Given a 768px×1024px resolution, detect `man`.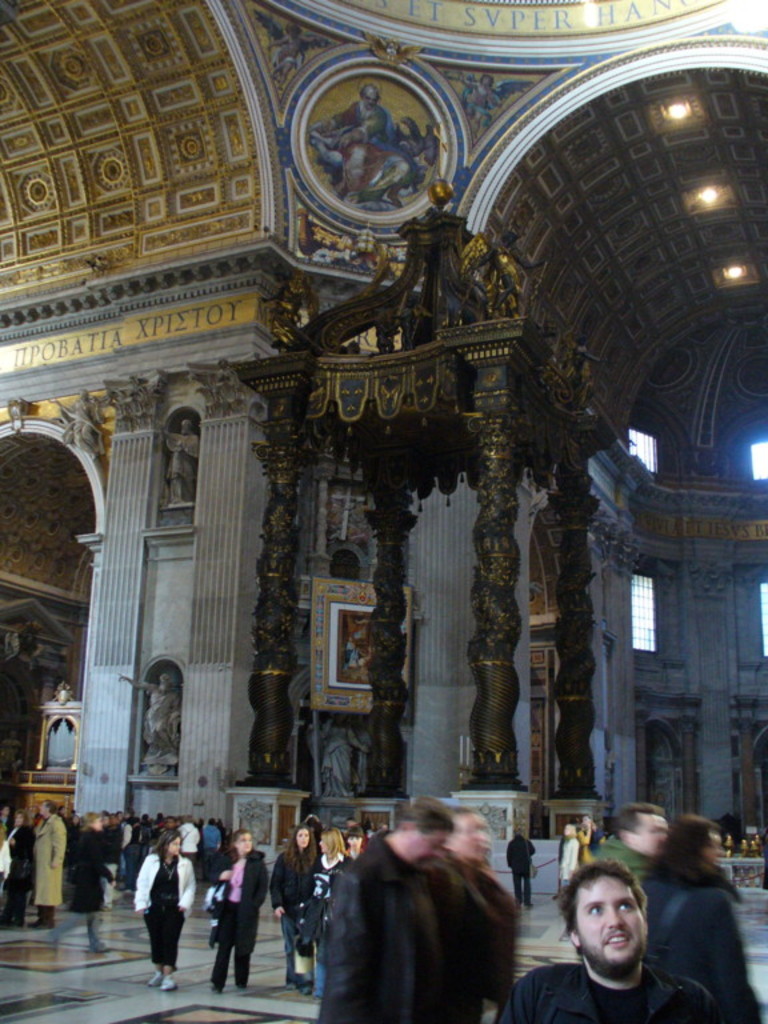
28 792 68 937.
